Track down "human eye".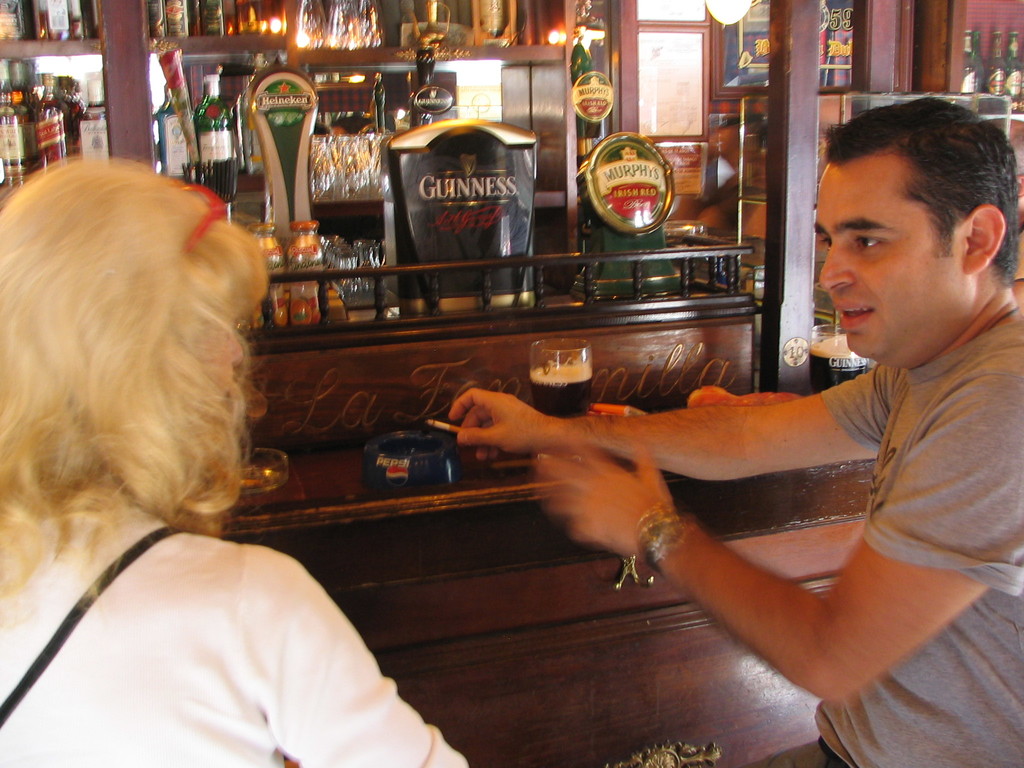
Tracked to 817,234,836,250.
